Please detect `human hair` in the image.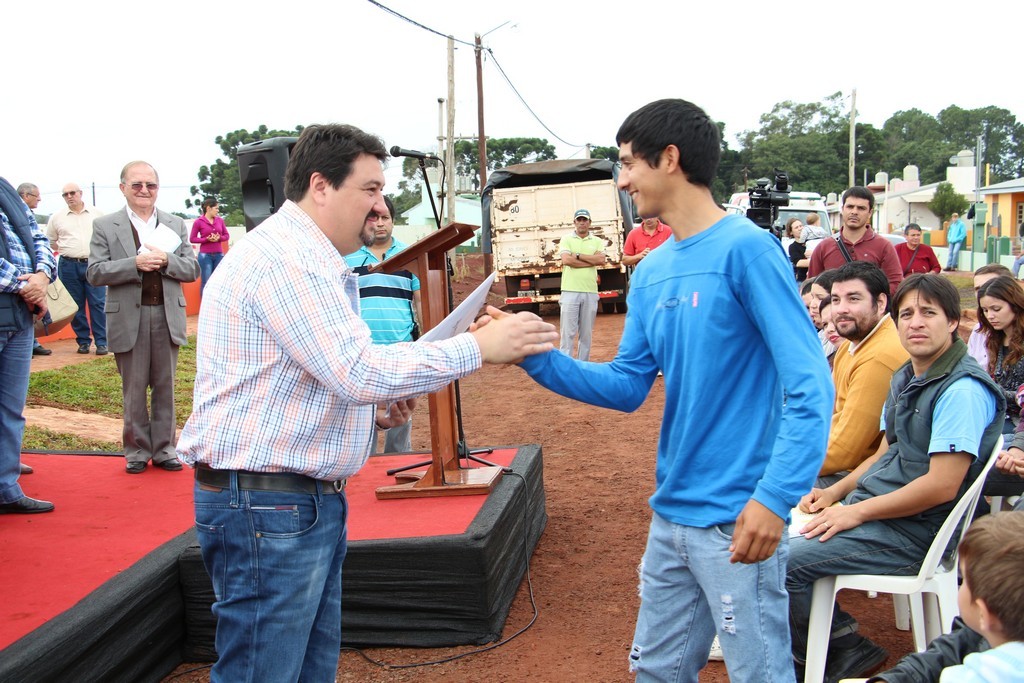
Rect(828, 257, 889, 325).
